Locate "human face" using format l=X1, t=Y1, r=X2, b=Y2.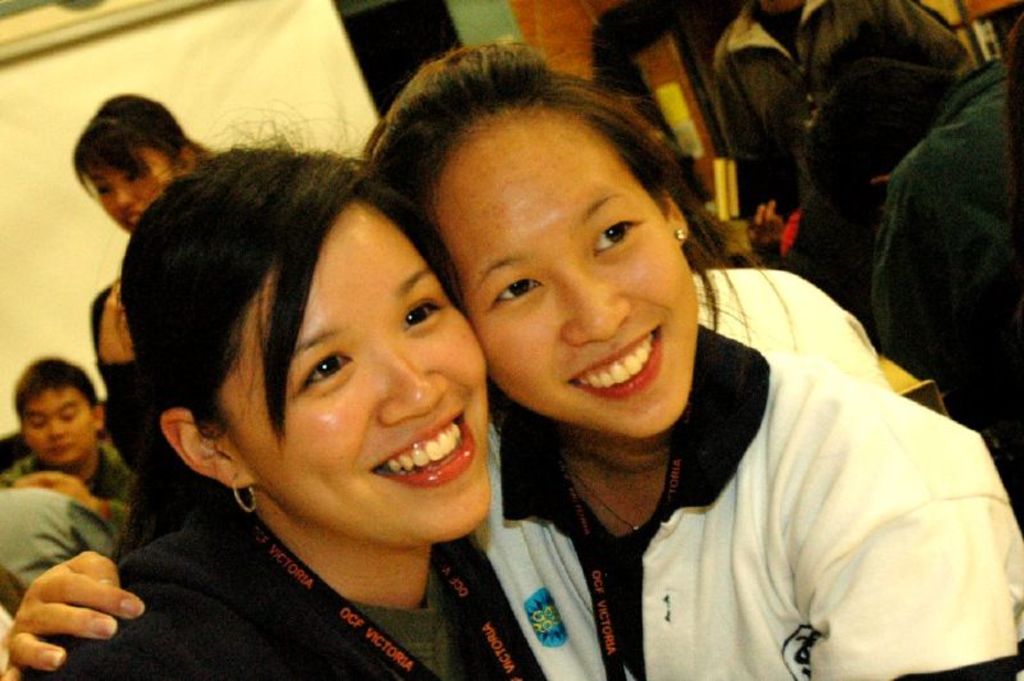
l=210, t=201, r=485, b=544.
